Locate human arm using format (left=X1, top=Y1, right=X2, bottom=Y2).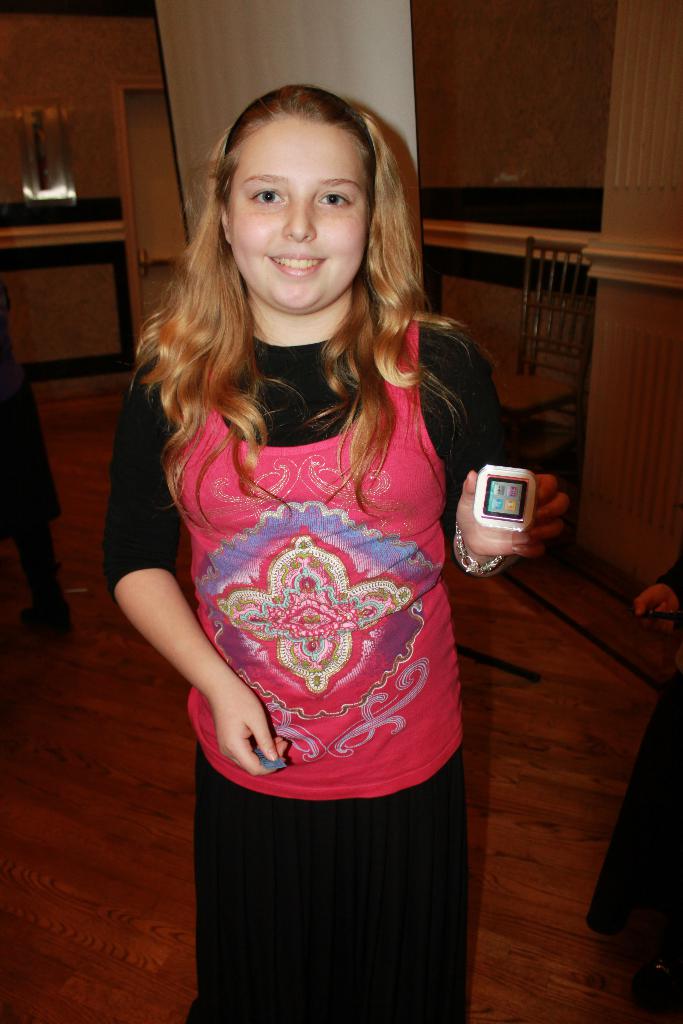
(left=111, top=567, right=292, bottom=781).
